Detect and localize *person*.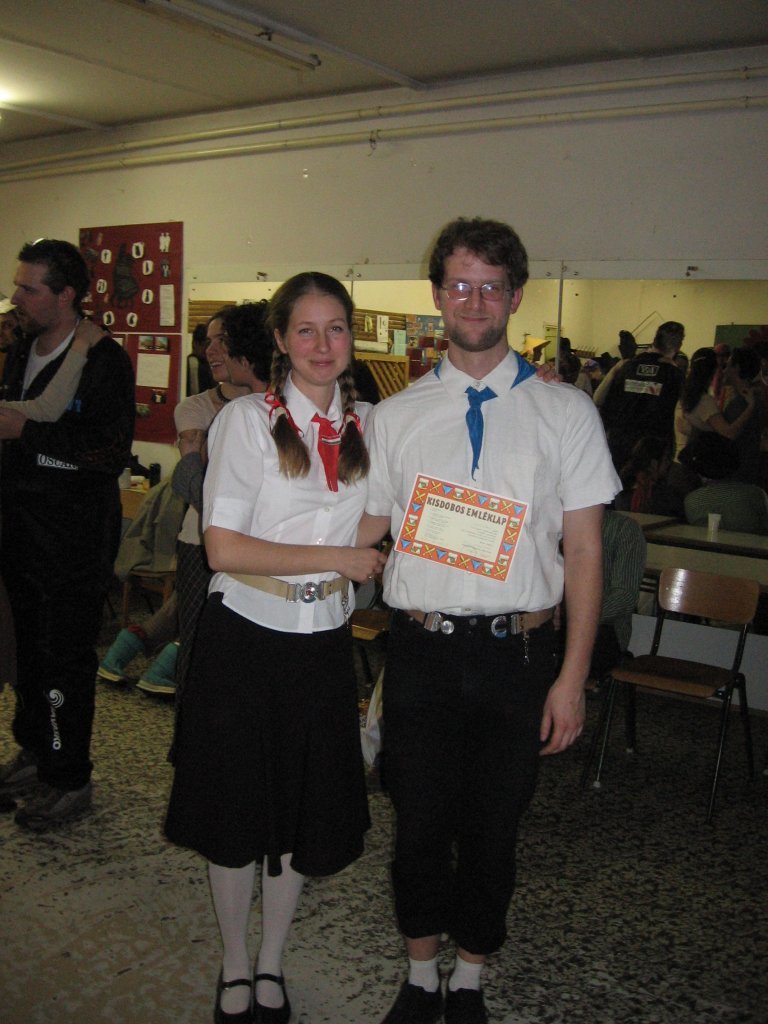
Localized at x1=671, y1=340, x2=758, y2=469.
